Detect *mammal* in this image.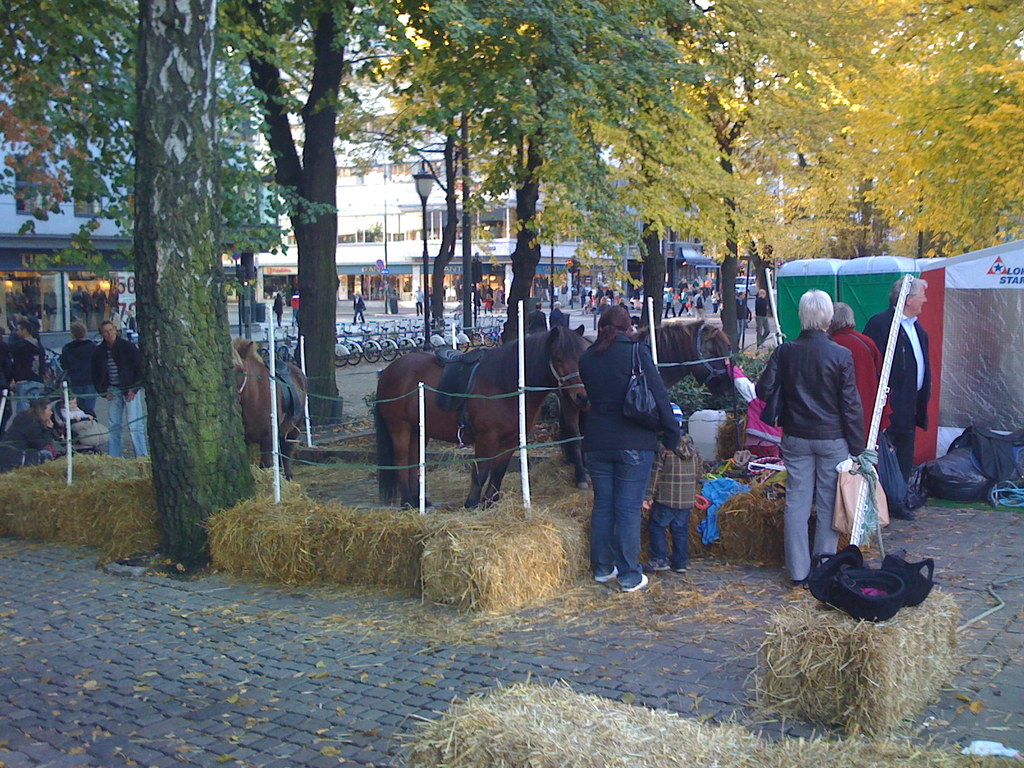
Detection: detection(97, 320, 140, 463).
